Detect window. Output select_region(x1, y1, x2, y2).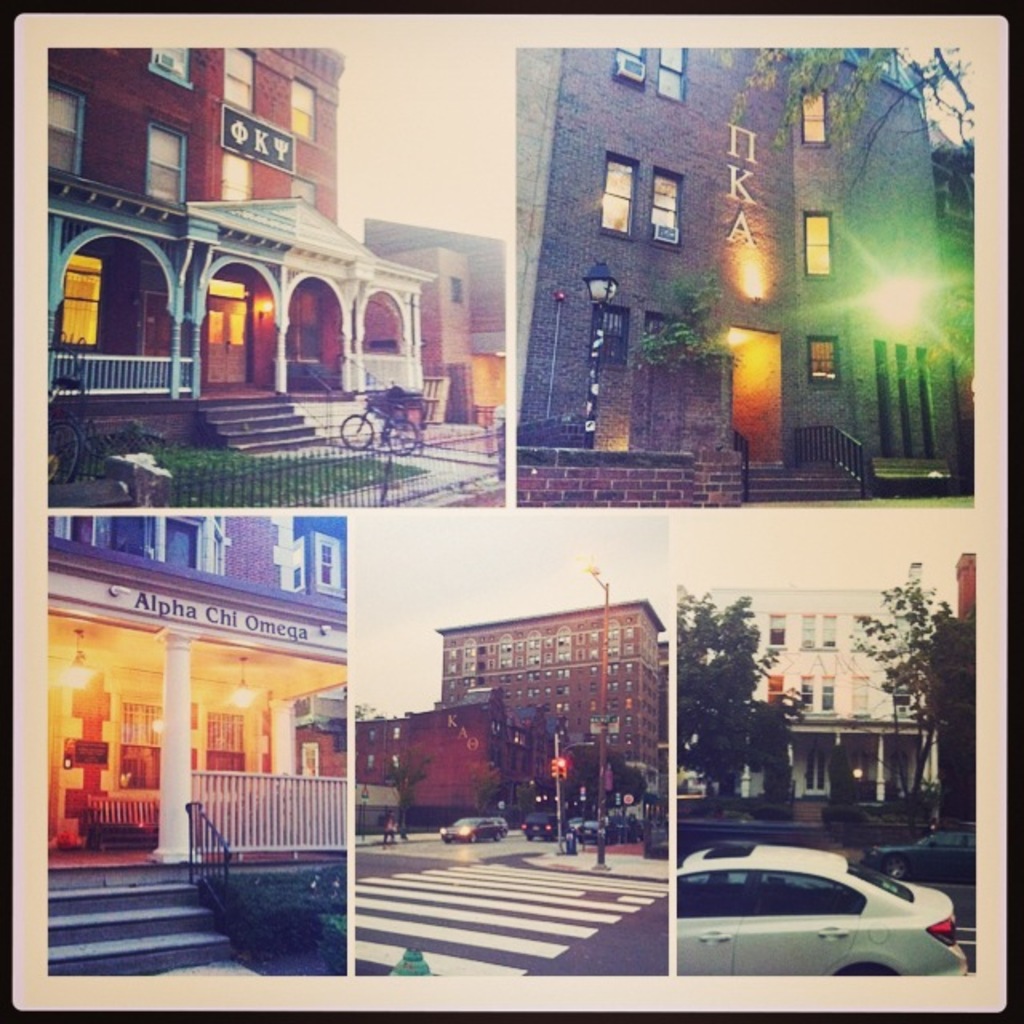
select_region(290, 171, 318, 202).
